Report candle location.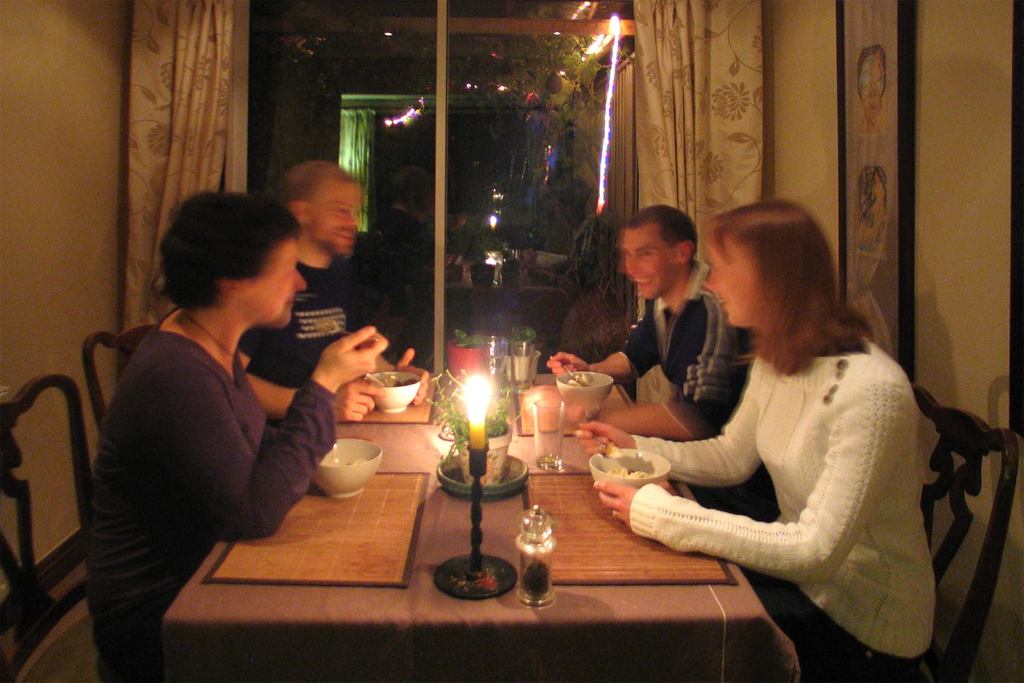
Report: (463, 372, 495, 452).
